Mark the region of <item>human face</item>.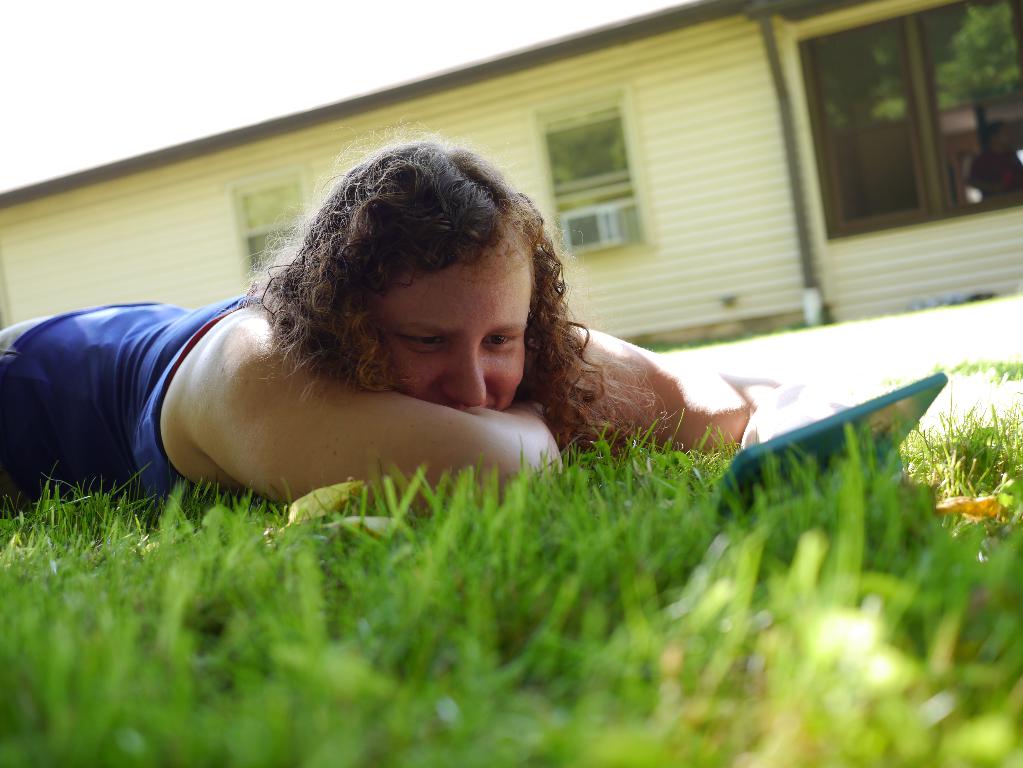
Region: <region>372, 246, 535, 410</region>.
